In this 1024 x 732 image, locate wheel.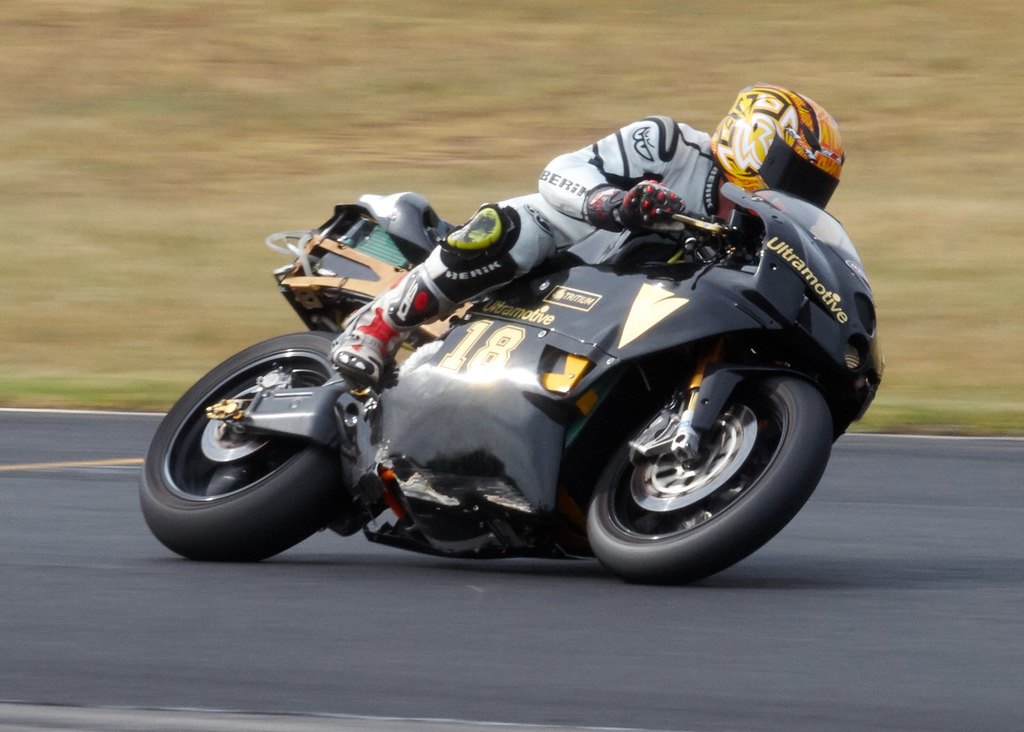
Bounding box: rect(579, 354, 825, 562).
